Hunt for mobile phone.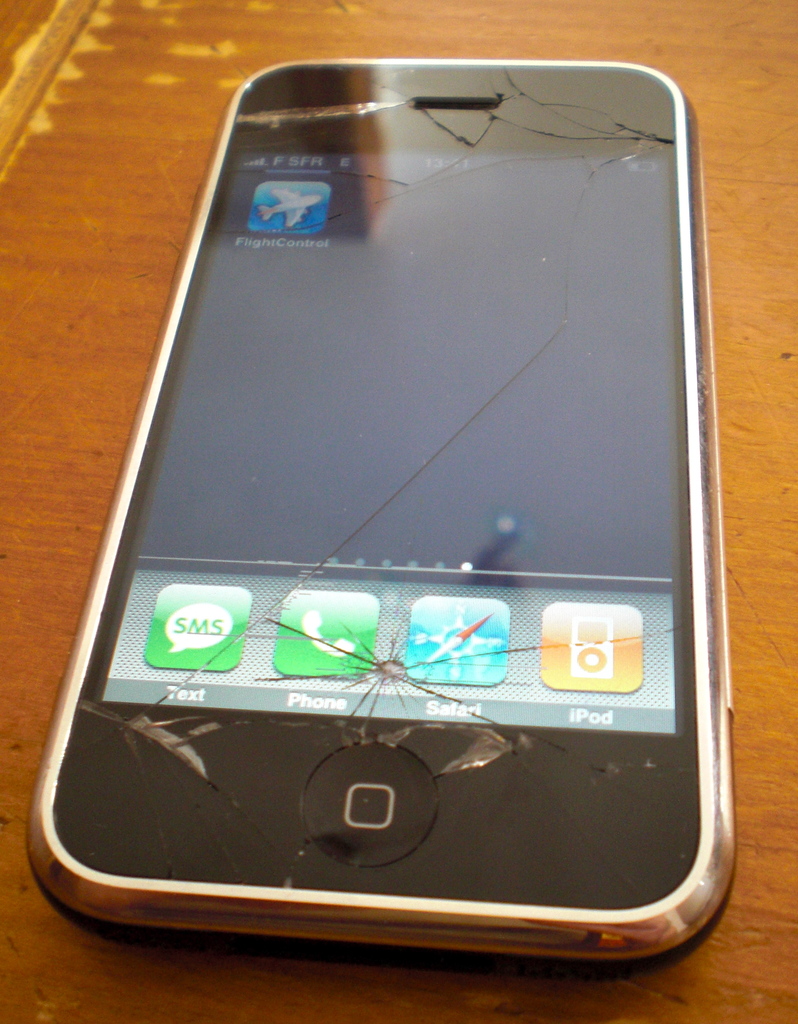
Hunted down at [23,35,753,950].
